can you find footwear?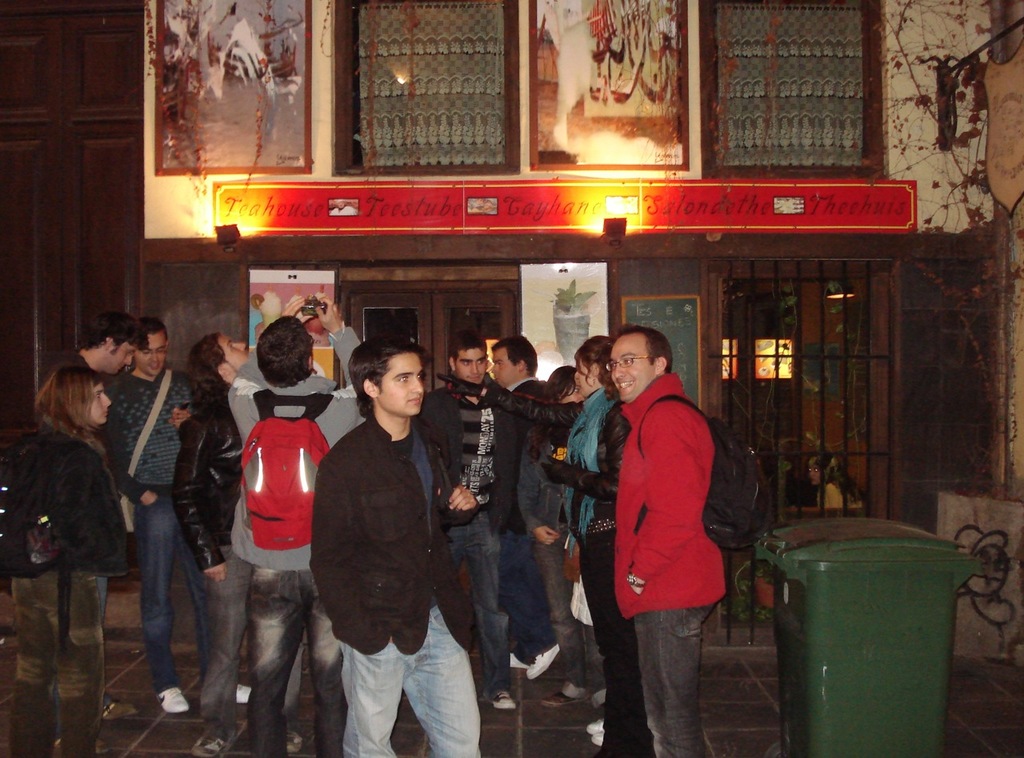
Yes, bounding box: (561,673,585,701).
